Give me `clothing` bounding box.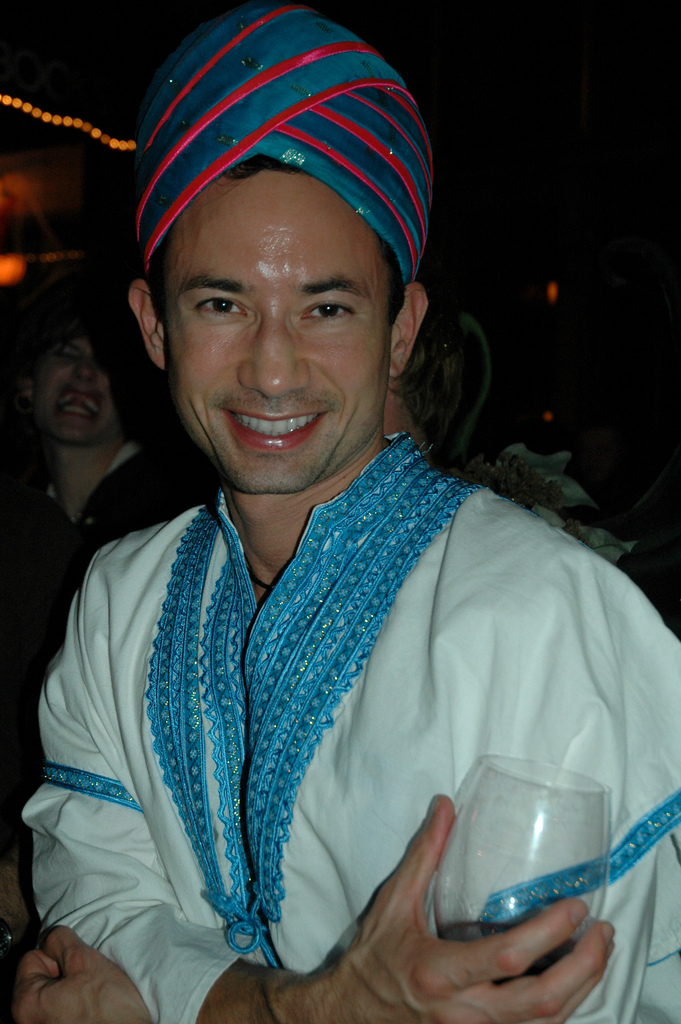
bbox=[0, 444, 257, 711].
